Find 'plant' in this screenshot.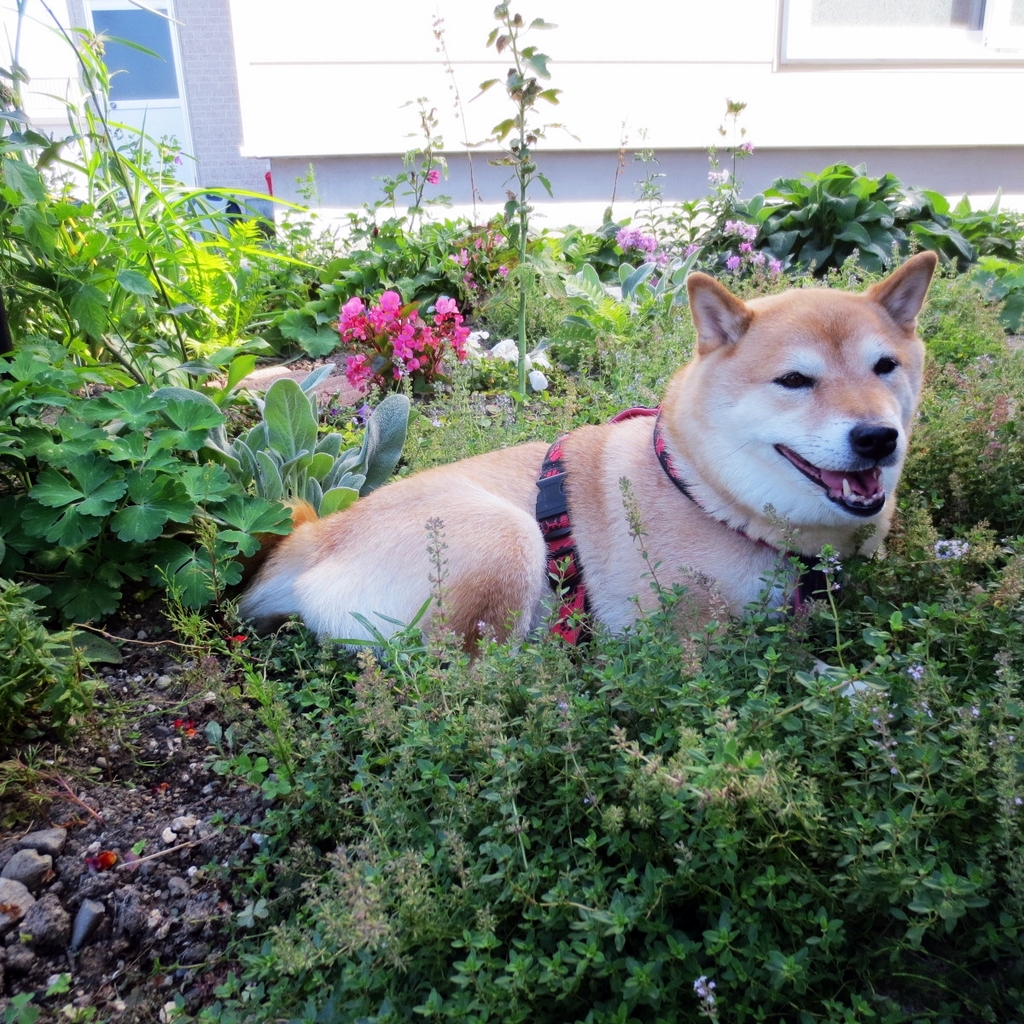
The bounding box for 'plant' is 3,0,349,433.
